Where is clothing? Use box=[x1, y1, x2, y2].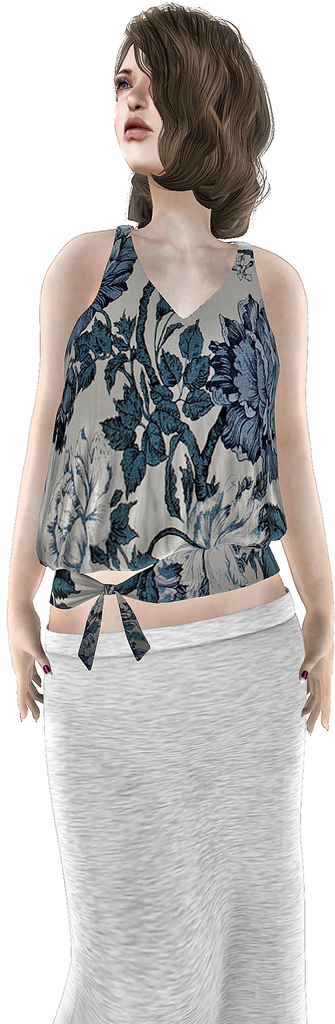
box=[39, 591, 309, 1023].
